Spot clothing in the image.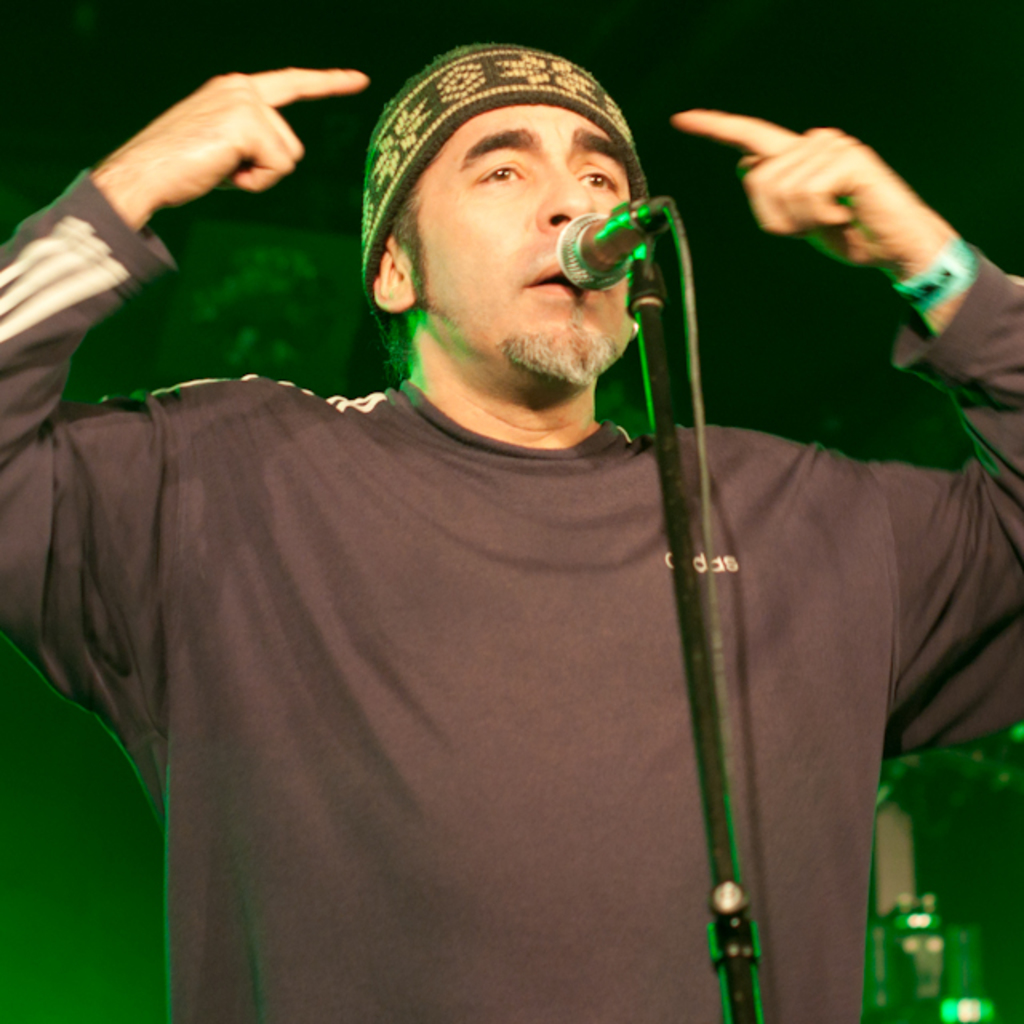
clothing found at {"left": 0, "top": 166, "right": 1022, "bottom": 1022}.
